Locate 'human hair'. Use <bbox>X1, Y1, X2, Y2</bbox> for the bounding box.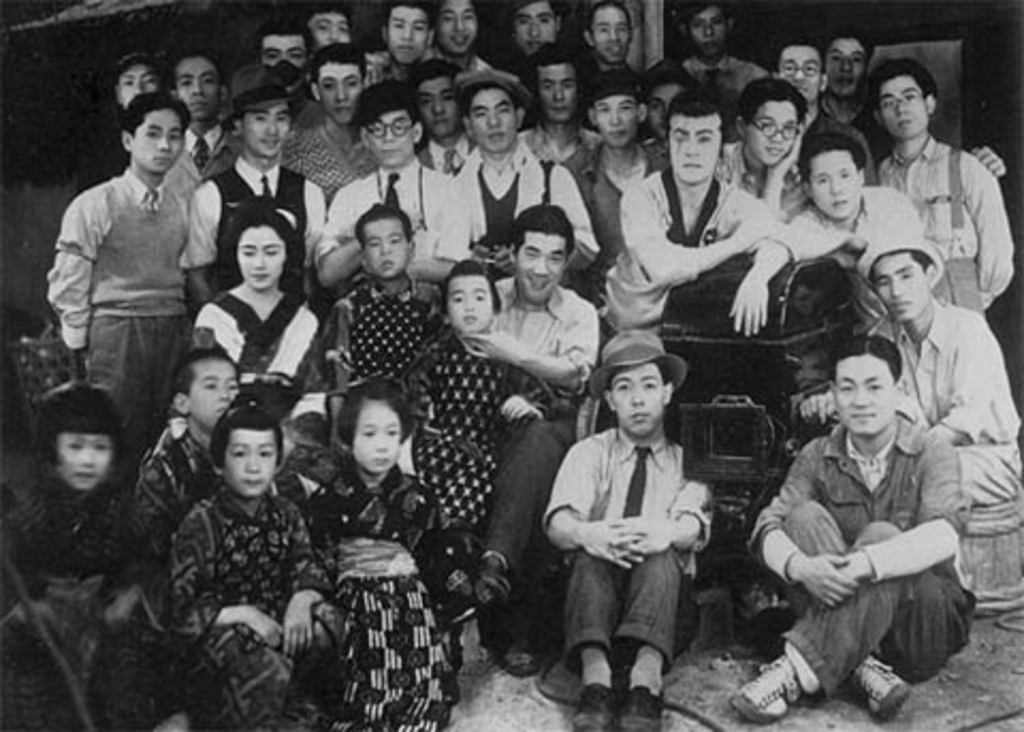
<bbox>585, 0, 631, 36</bbox>.
